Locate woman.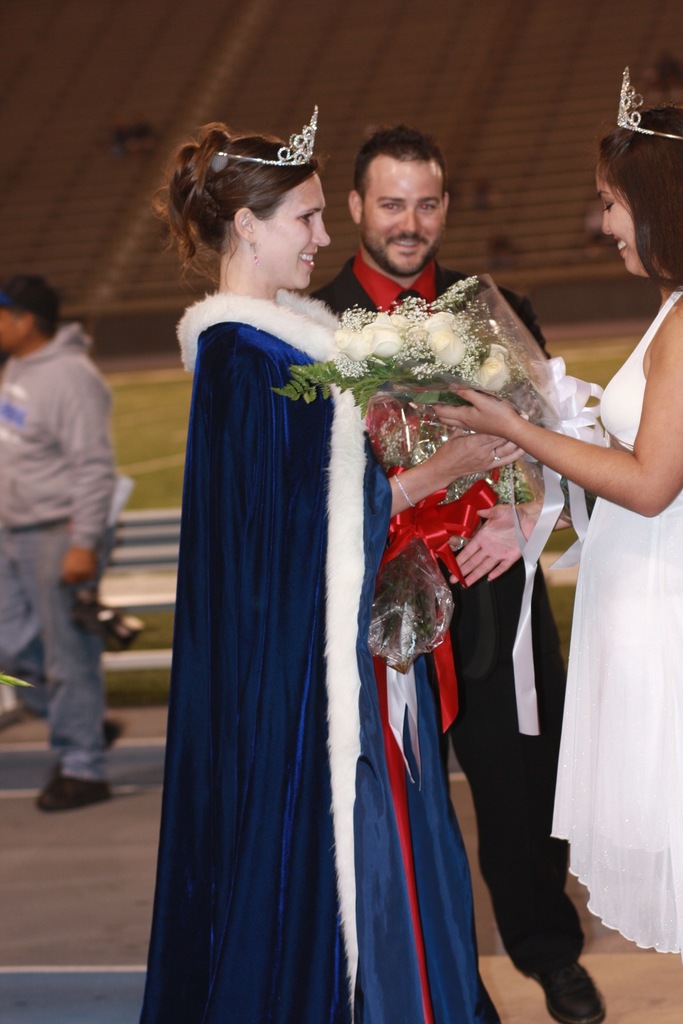
Bounding box: box(413, 106, 682, 952).
